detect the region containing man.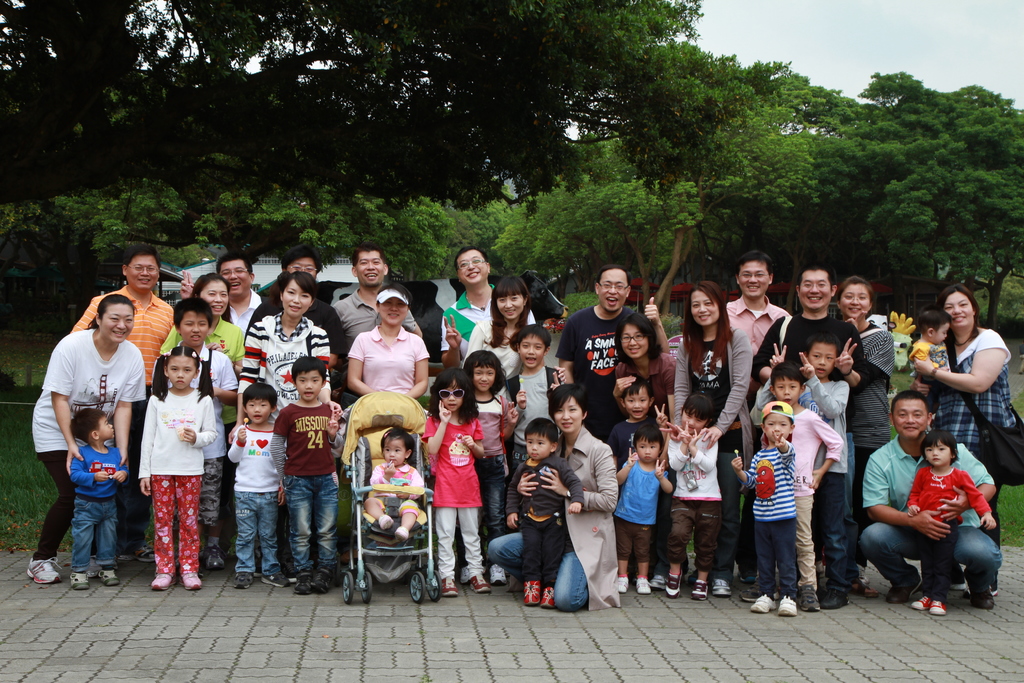
<box>724,251,792,585</box>.
